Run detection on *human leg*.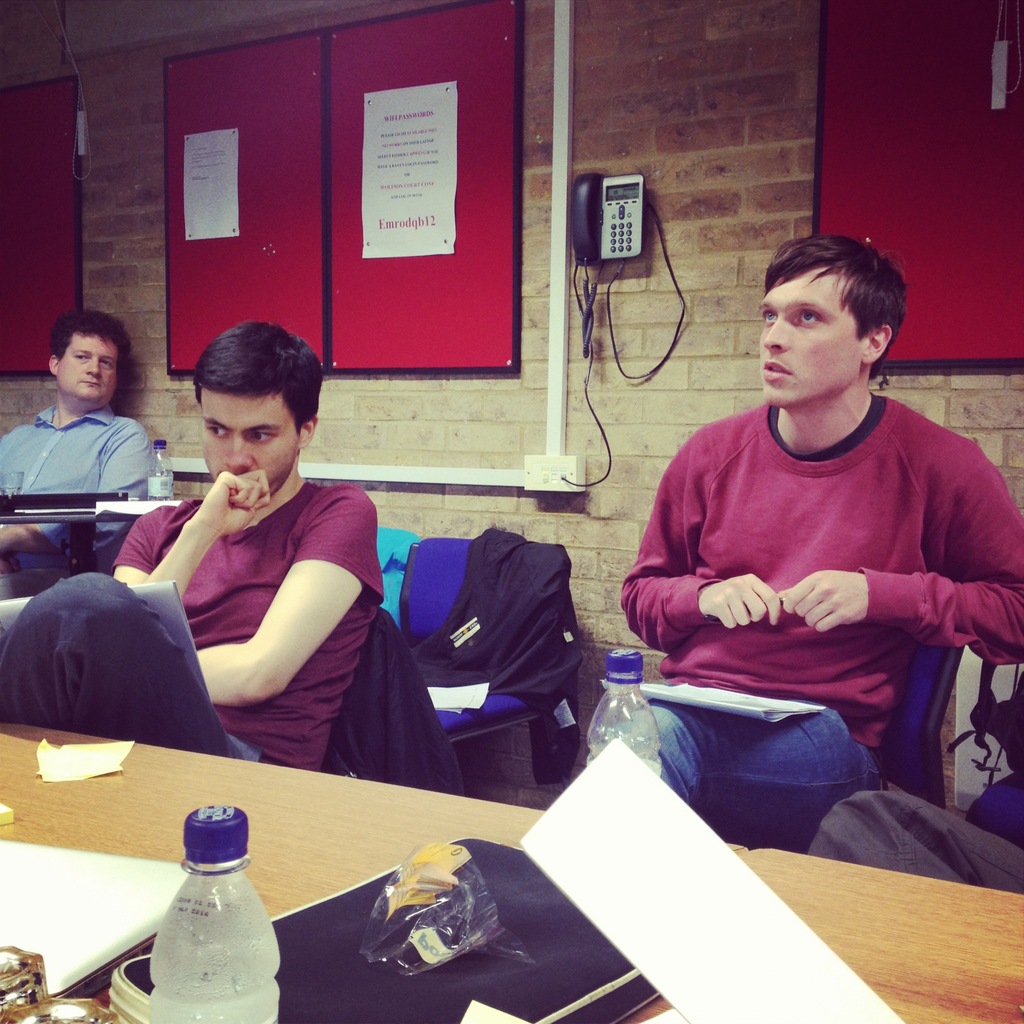
Result: <bbox>698, 708, 885, 844</bbox>.
